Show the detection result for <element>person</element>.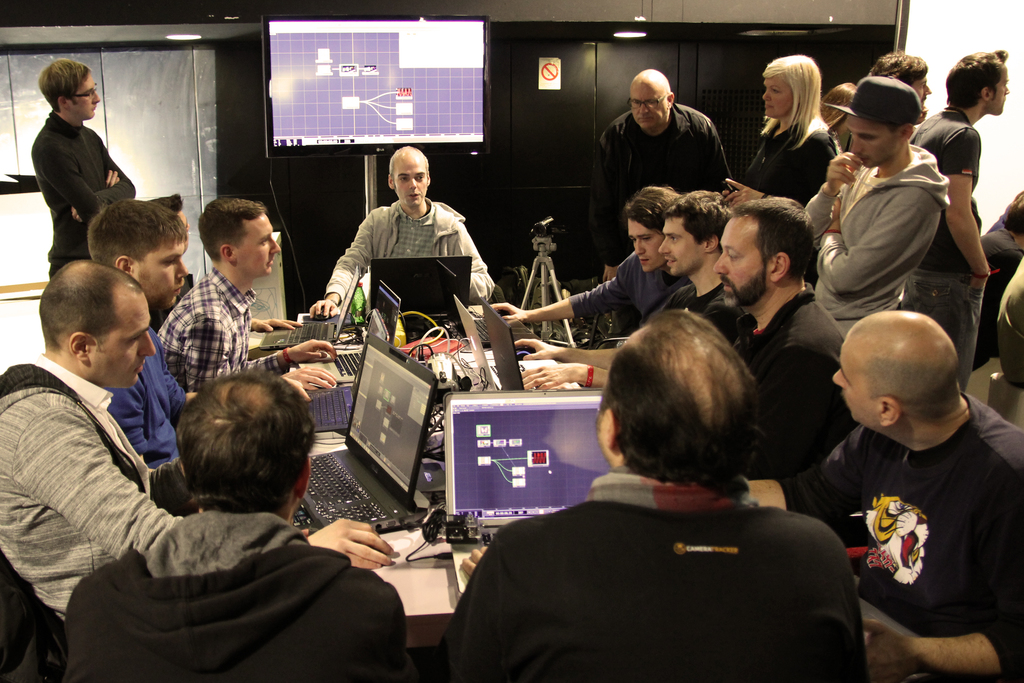
rect(522, 197, 851, 481).
